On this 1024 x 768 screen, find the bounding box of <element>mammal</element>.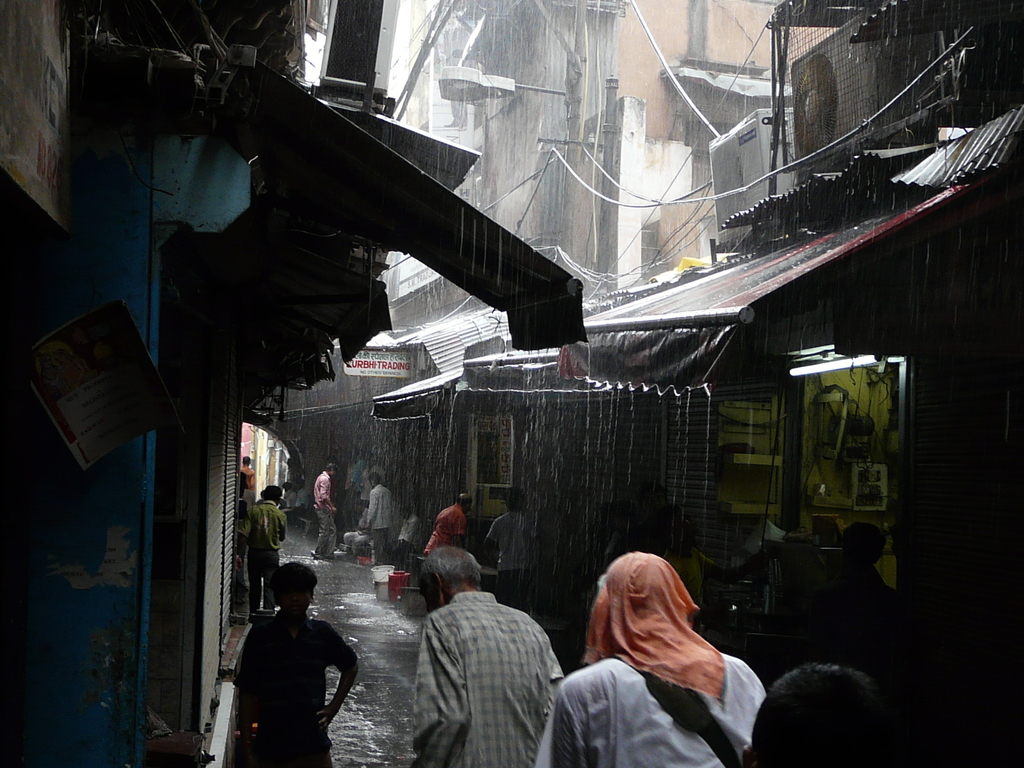
Bounding box: [311, 467, 337, 559].
